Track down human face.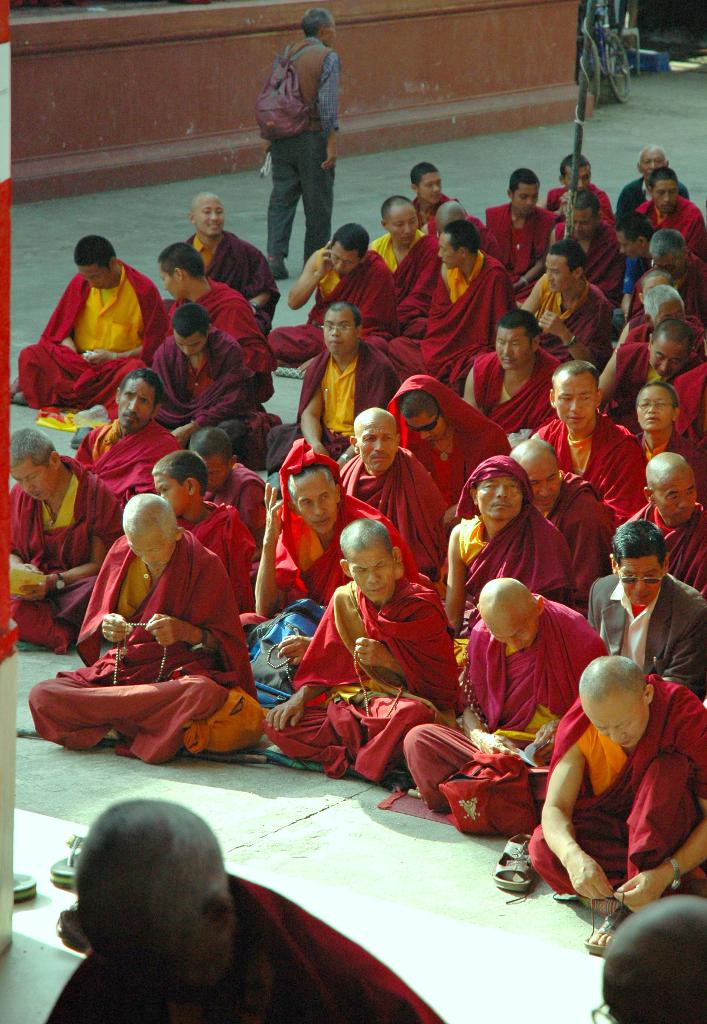
Tracked to box=[494, 324, 532, 370].
